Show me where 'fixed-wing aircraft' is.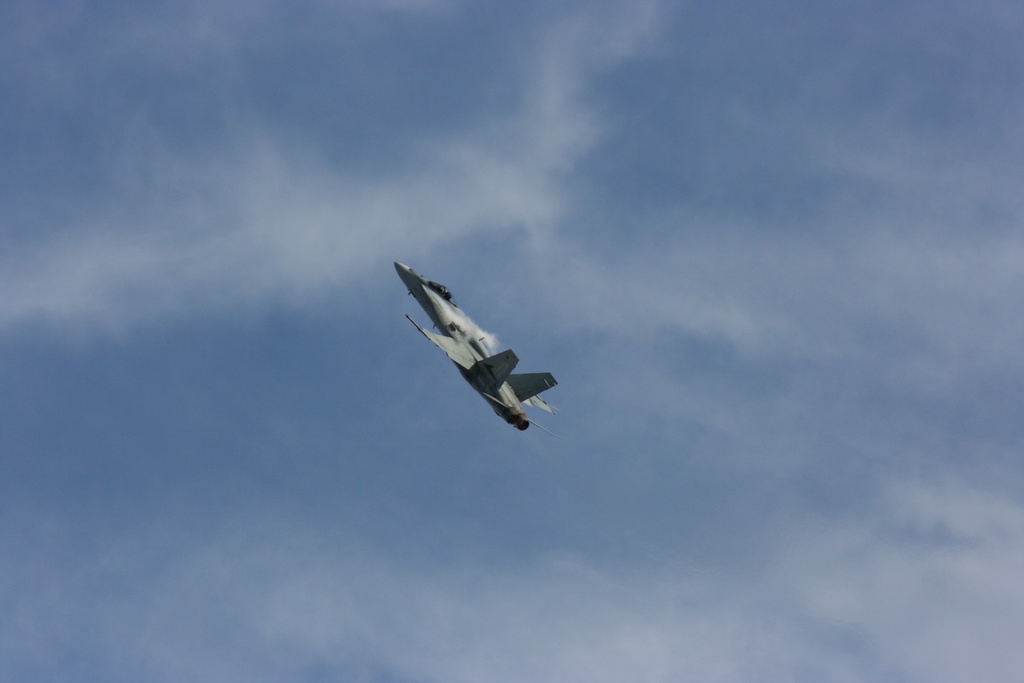
'fixed-wing aircraft' is at (left=378, top=251, right=563, bottom=451).
